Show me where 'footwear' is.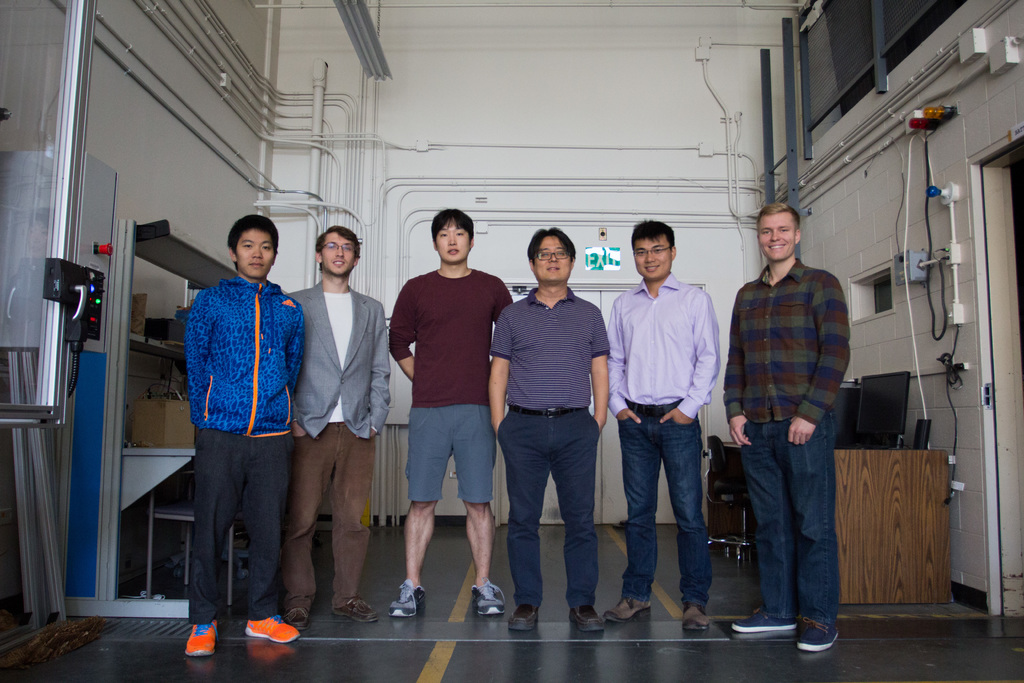
'footwear' is at {"left": 243, "top": 614, "right": 301, "bottom": 642}.
